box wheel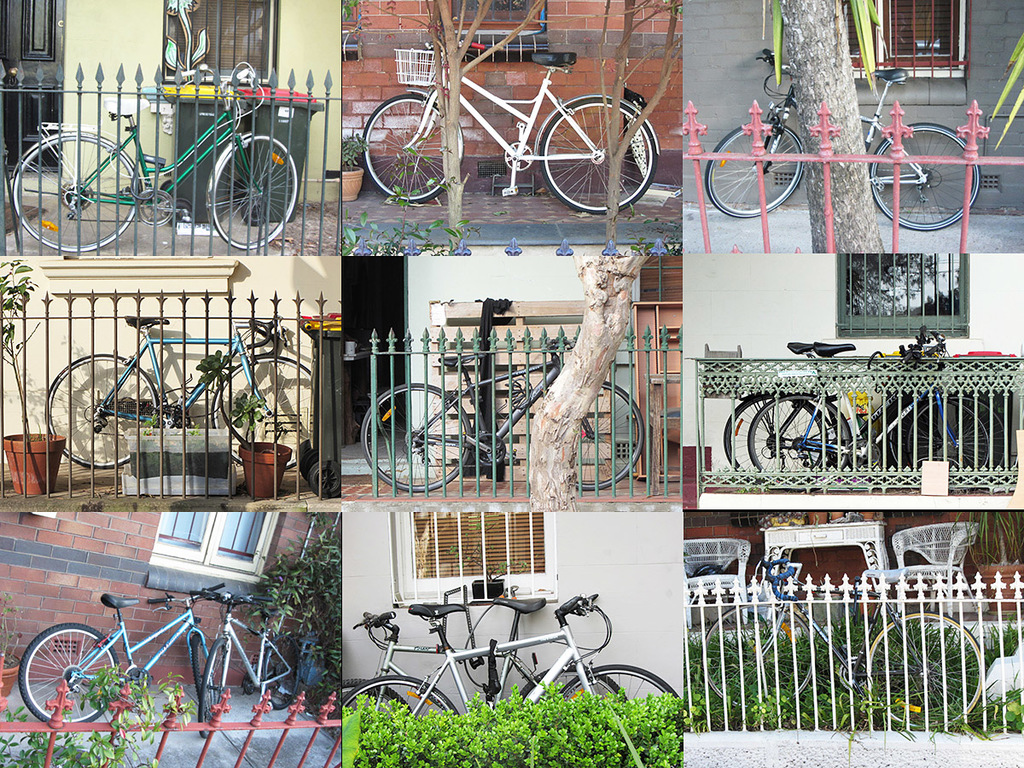
<region>865, 614, 983, 722</region>
